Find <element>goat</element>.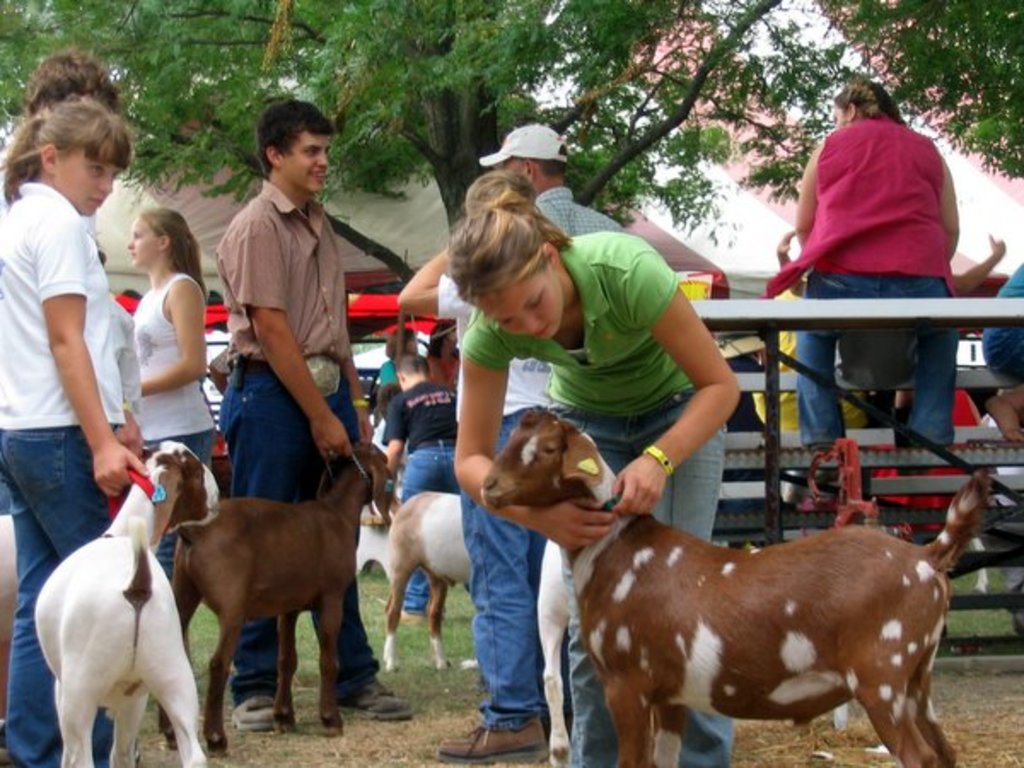
[169,433,394,761].
